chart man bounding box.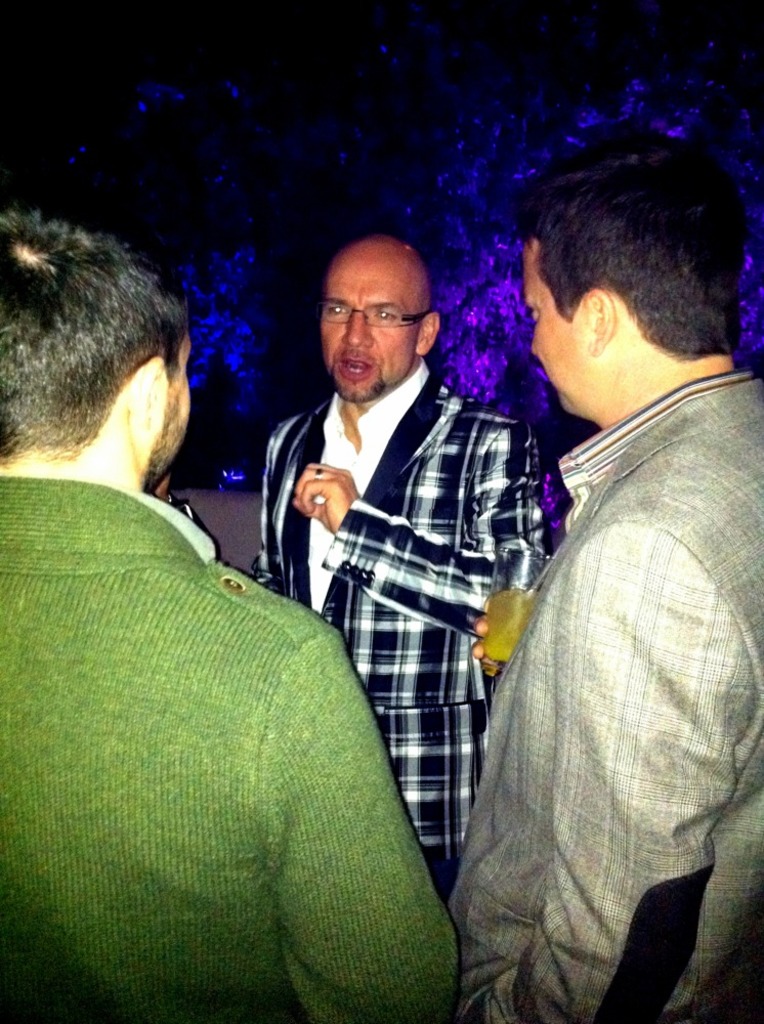
Charted: x1=0, y1=200, x2=467, y2=1023.
